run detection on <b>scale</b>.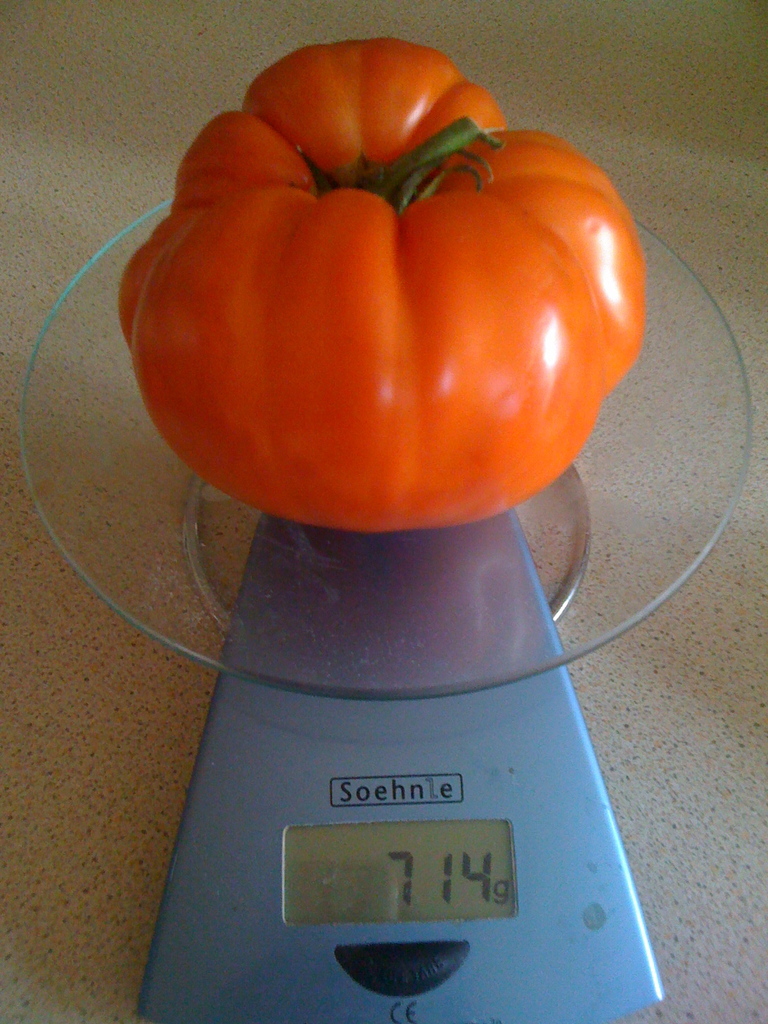
Result: [19,197,749,1023].
